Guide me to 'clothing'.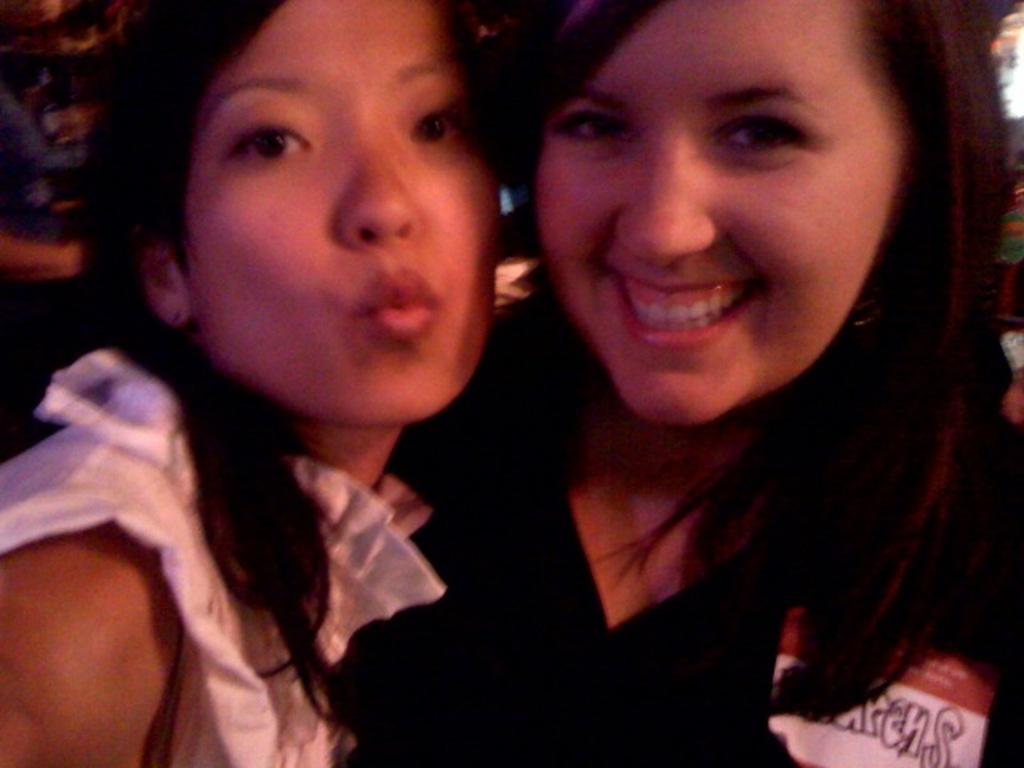
Guidance: locate(0, 342, 442, 766).
